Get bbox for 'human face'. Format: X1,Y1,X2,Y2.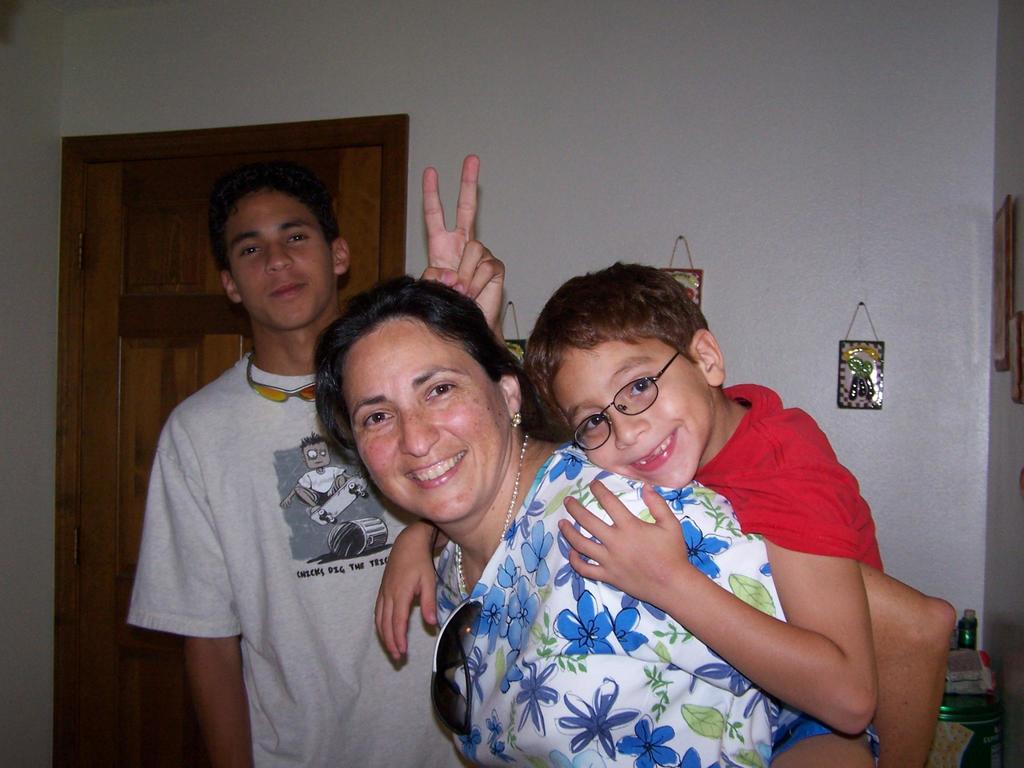
346,331,507,522.
